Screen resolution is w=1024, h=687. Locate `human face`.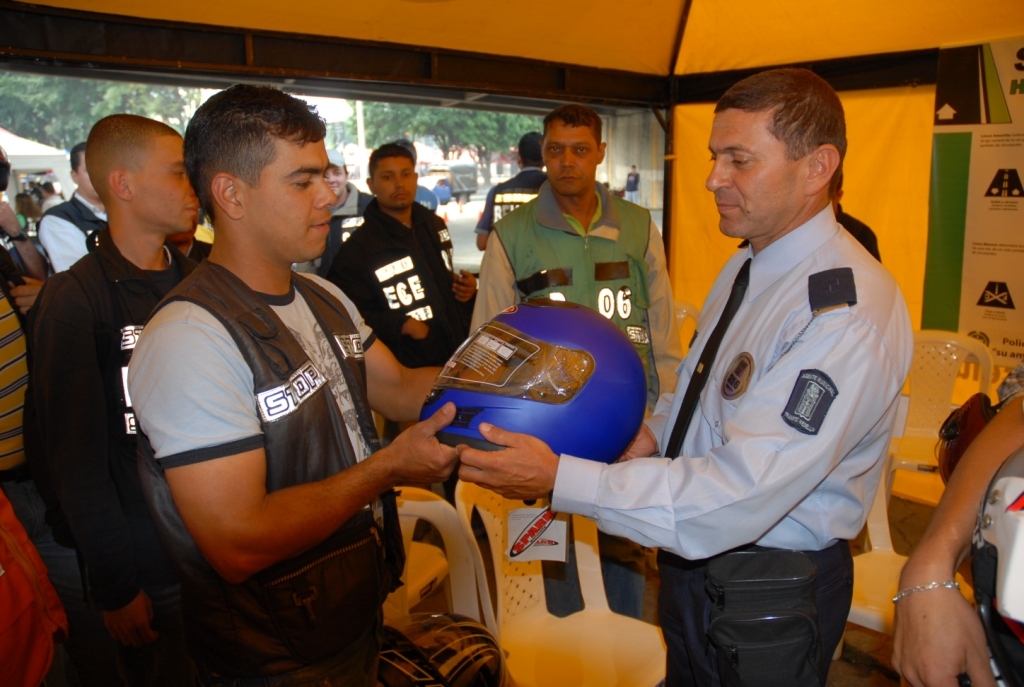
Rect(705, 112, 805, 236).
